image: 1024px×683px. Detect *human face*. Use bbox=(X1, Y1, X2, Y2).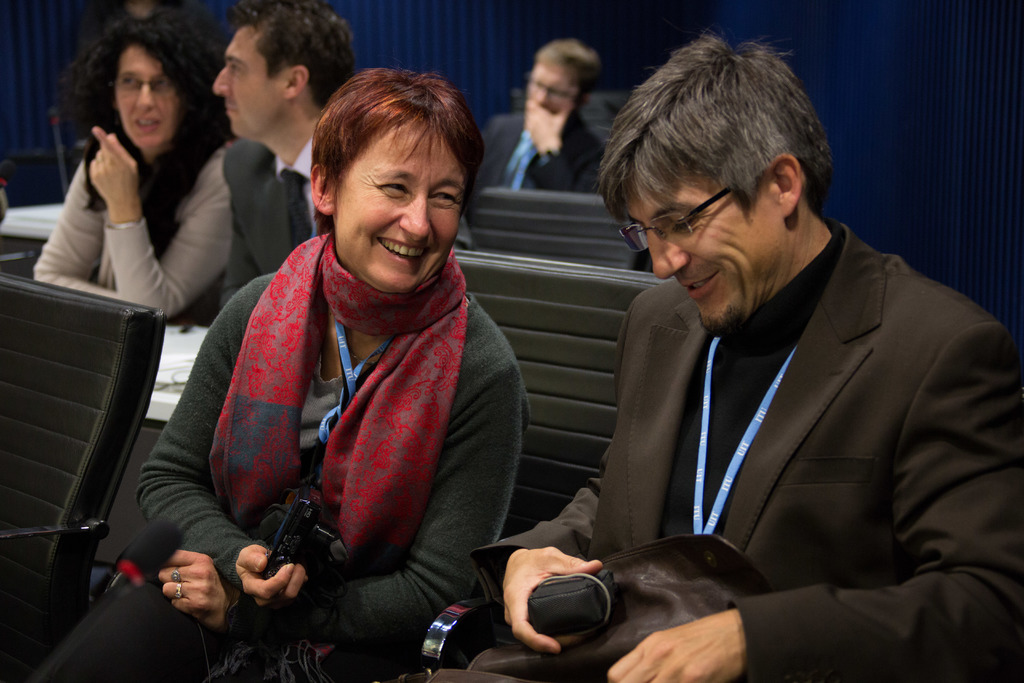
bbox=(529, 65, 579, 119).
